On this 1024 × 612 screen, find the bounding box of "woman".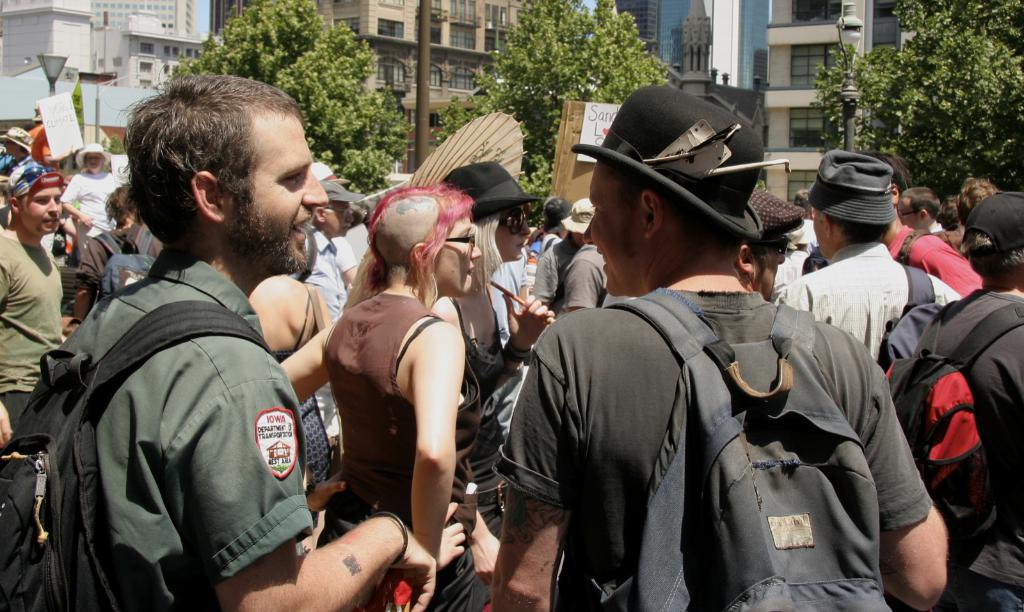
Bounding box: Rect(305, 157, 482, 589).
